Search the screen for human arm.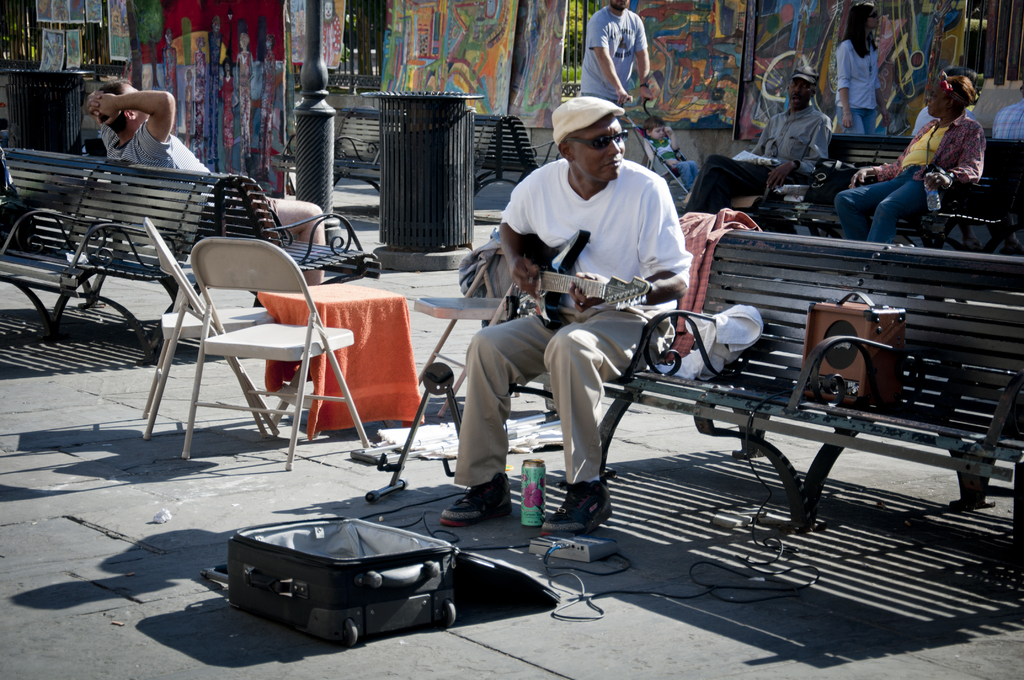
Found at 235:53:240:84.
